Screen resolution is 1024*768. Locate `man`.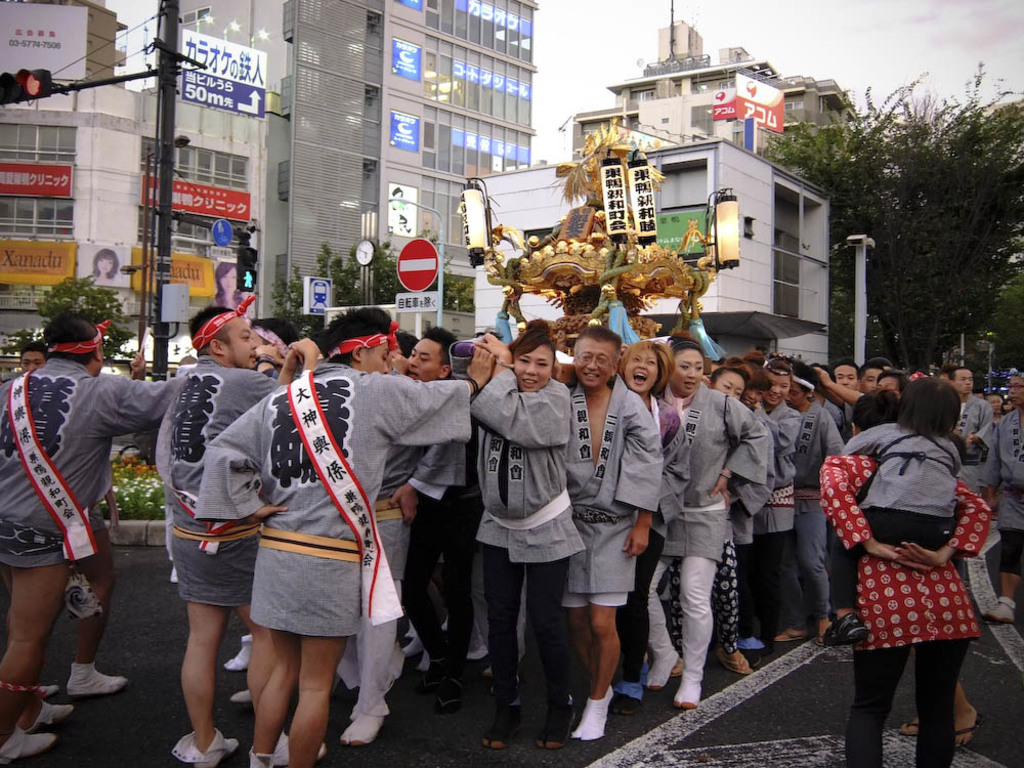
{"left": 857, "top": 357, "right": 888, "bottom": 394}.
